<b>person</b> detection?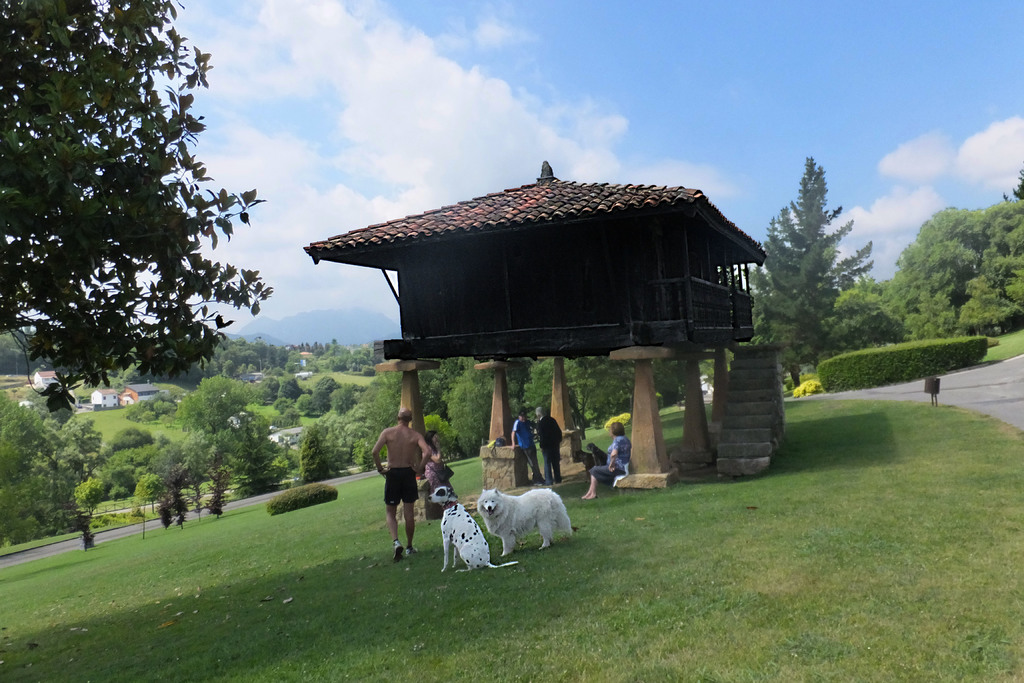
(376, 409, 430, 569)
